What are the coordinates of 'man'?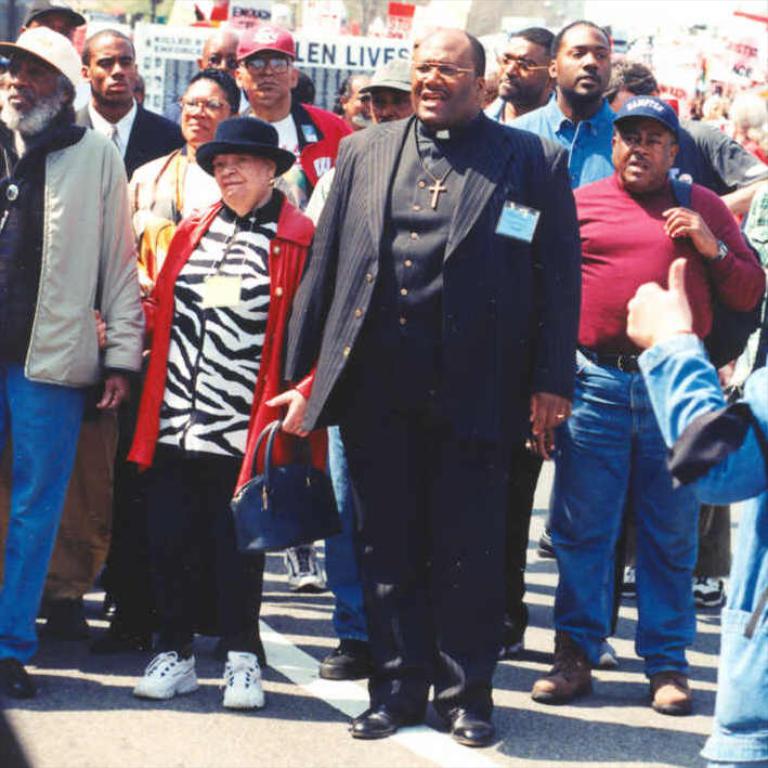
rect(16, 0, 92, 109).
